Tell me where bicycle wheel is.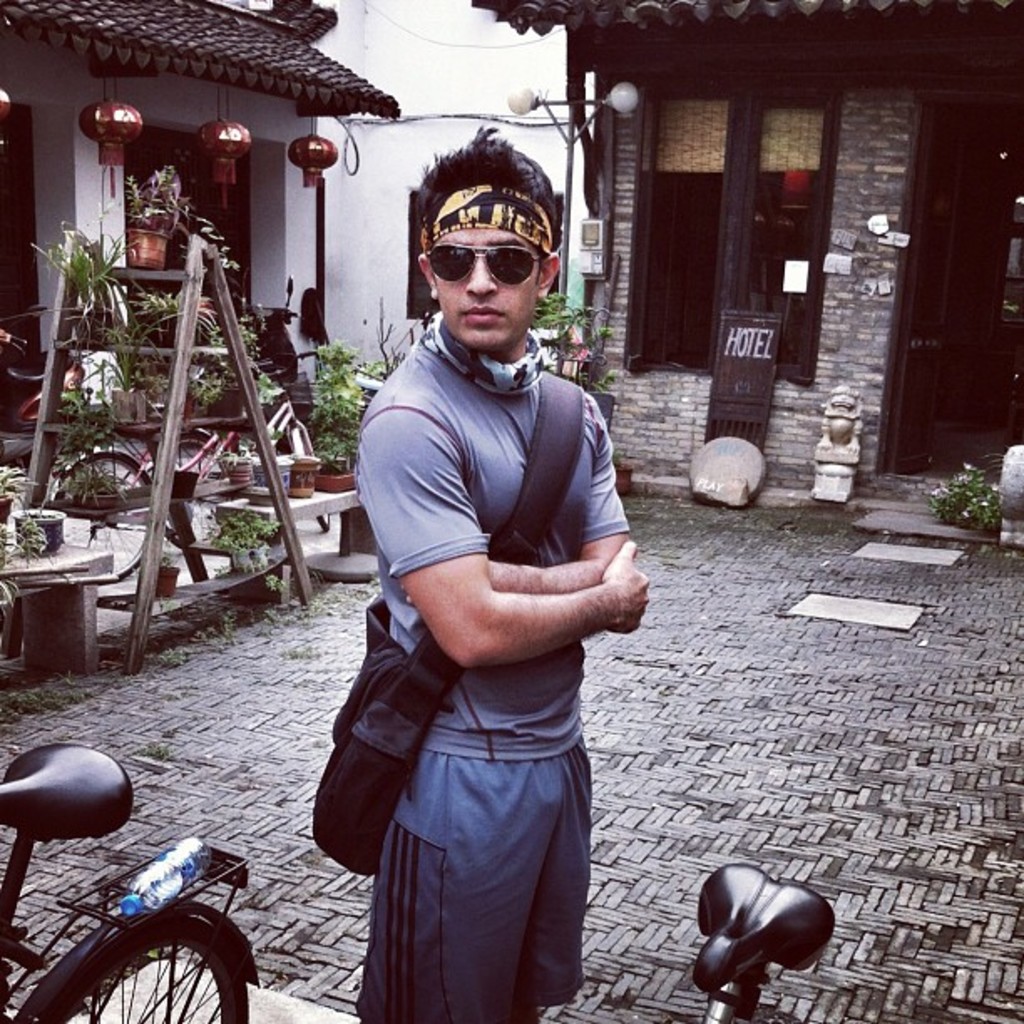
bicycle wheel is at Rect(18, 917, 249, 1022).
